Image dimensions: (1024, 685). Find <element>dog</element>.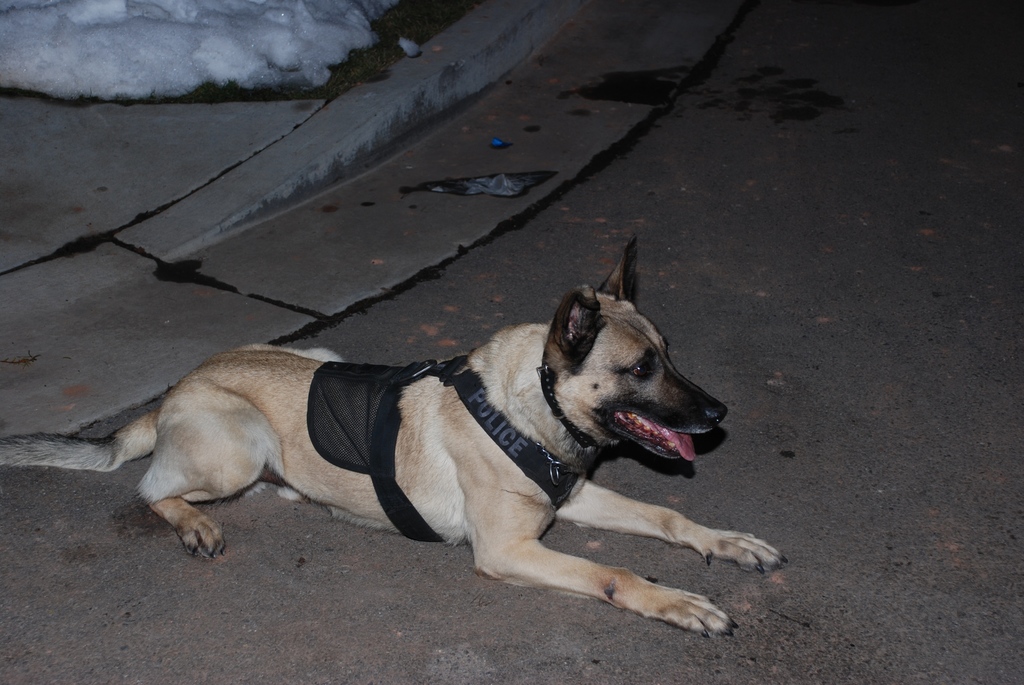
Rect(0, 233, 790, 640).
